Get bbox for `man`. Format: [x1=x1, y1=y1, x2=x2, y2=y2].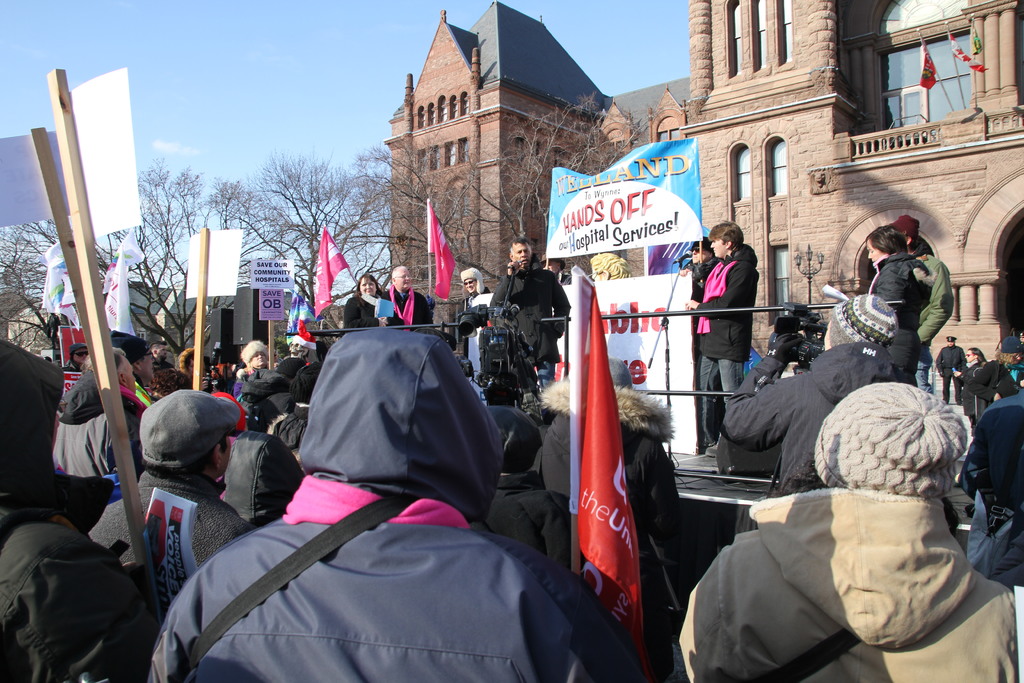
[x1=85, y1=384, x2=253, y2=637].
